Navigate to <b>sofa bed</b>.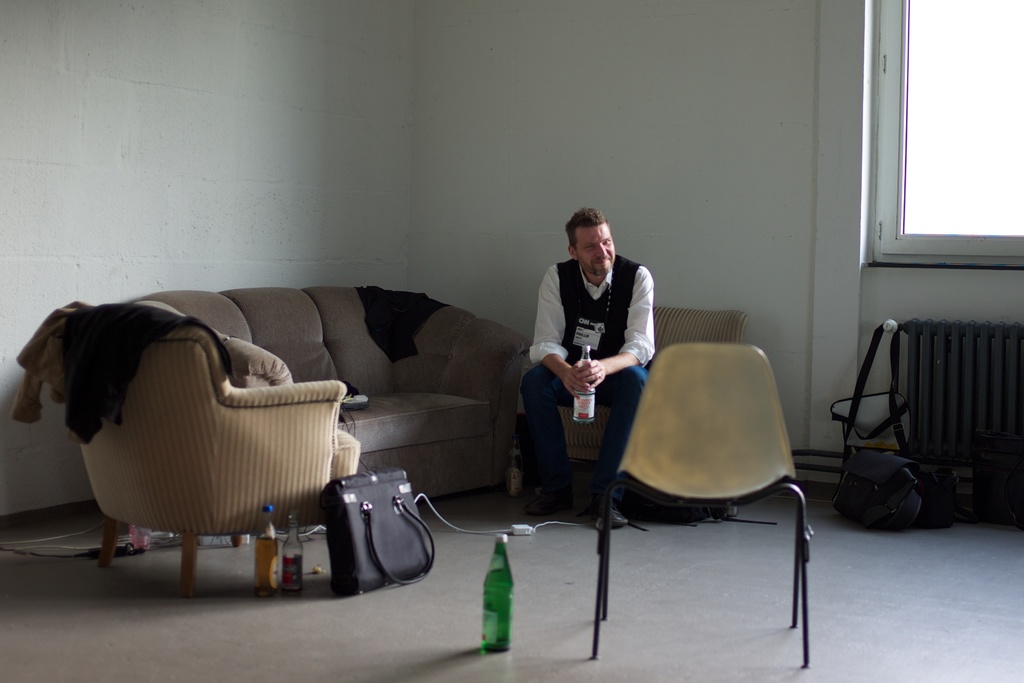
Navigation target: (140,281,531,498).
